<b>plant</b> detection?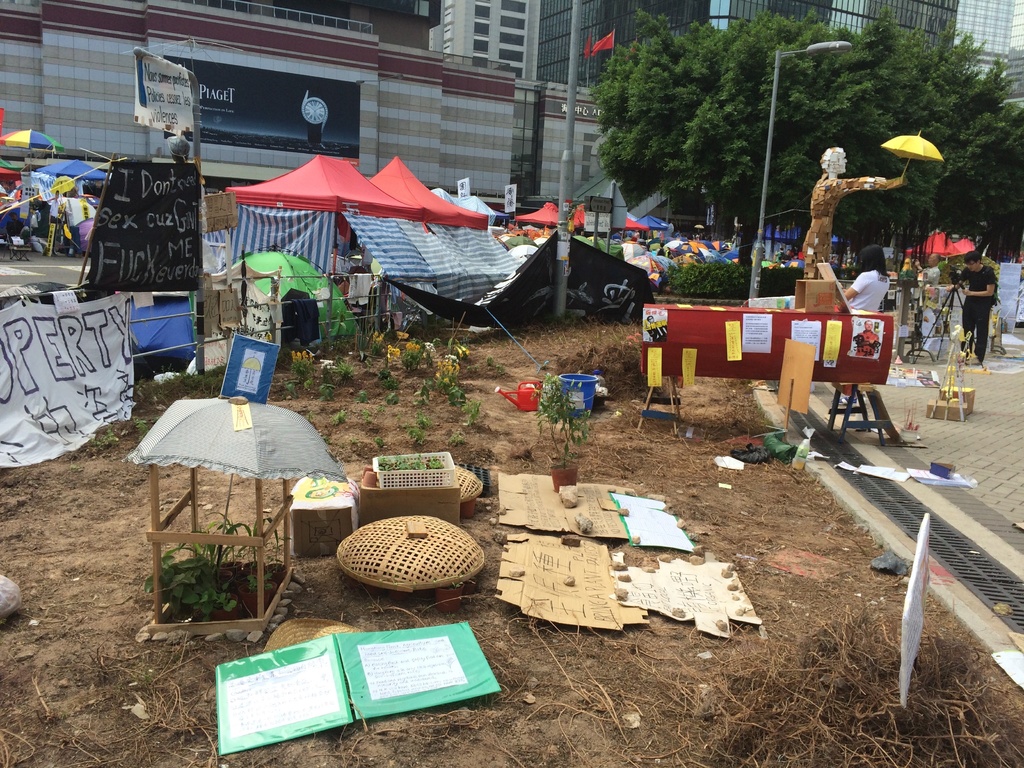
[left=320, top=384, right=337, bottom=401]
